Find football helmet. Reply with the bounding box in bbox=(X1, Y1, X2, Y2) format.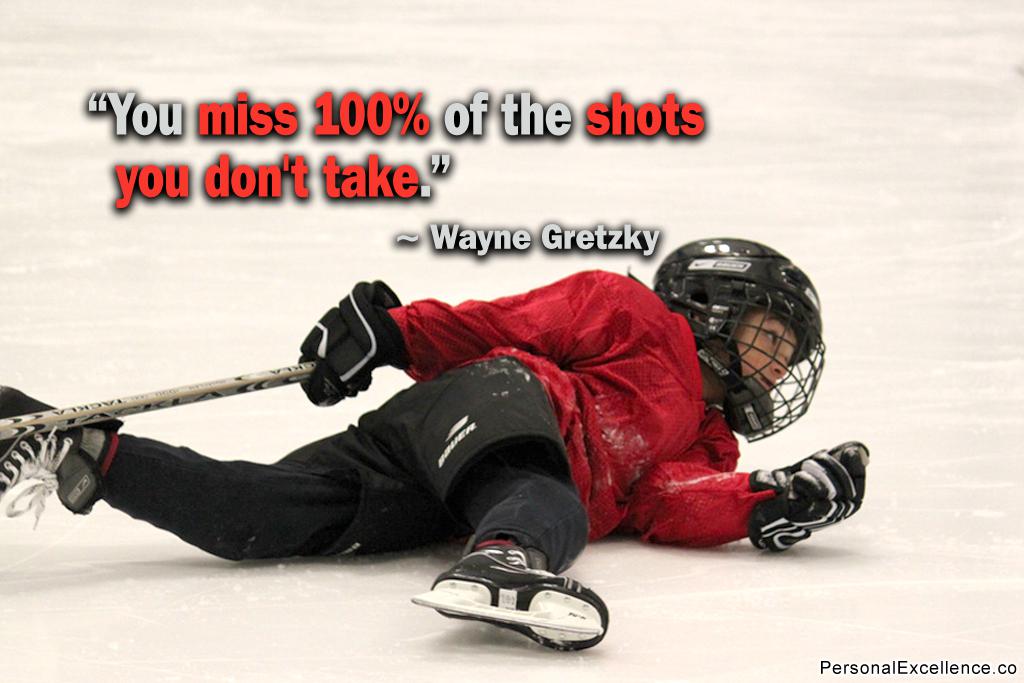
bbox=(657, 239, 831, 447).
